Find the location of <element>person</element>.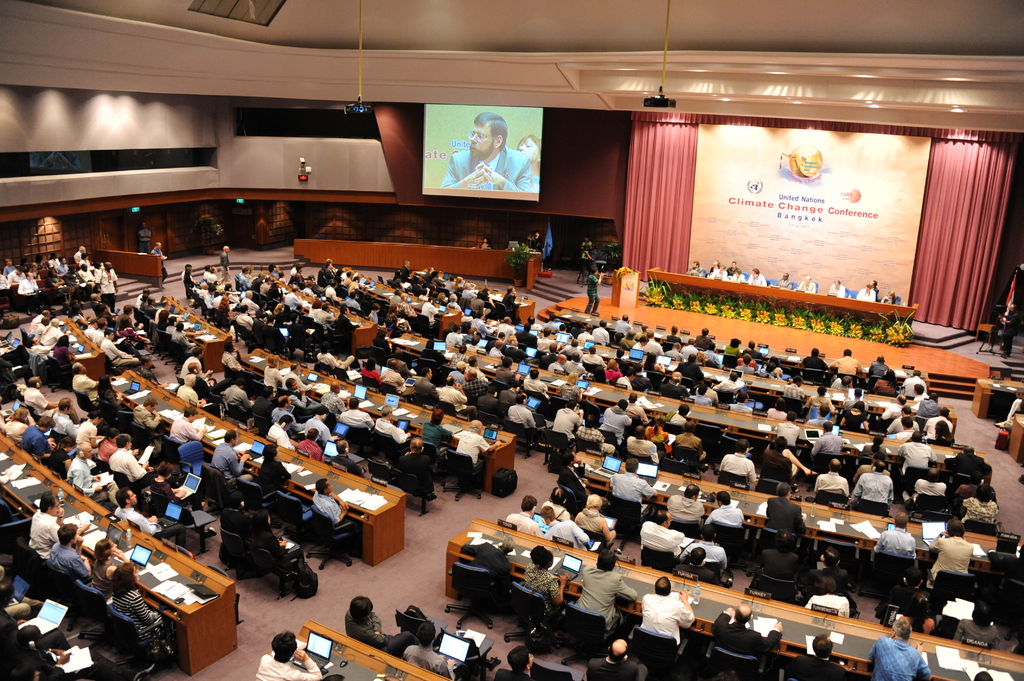
Location: select_region(410, 281, 422, 298).
